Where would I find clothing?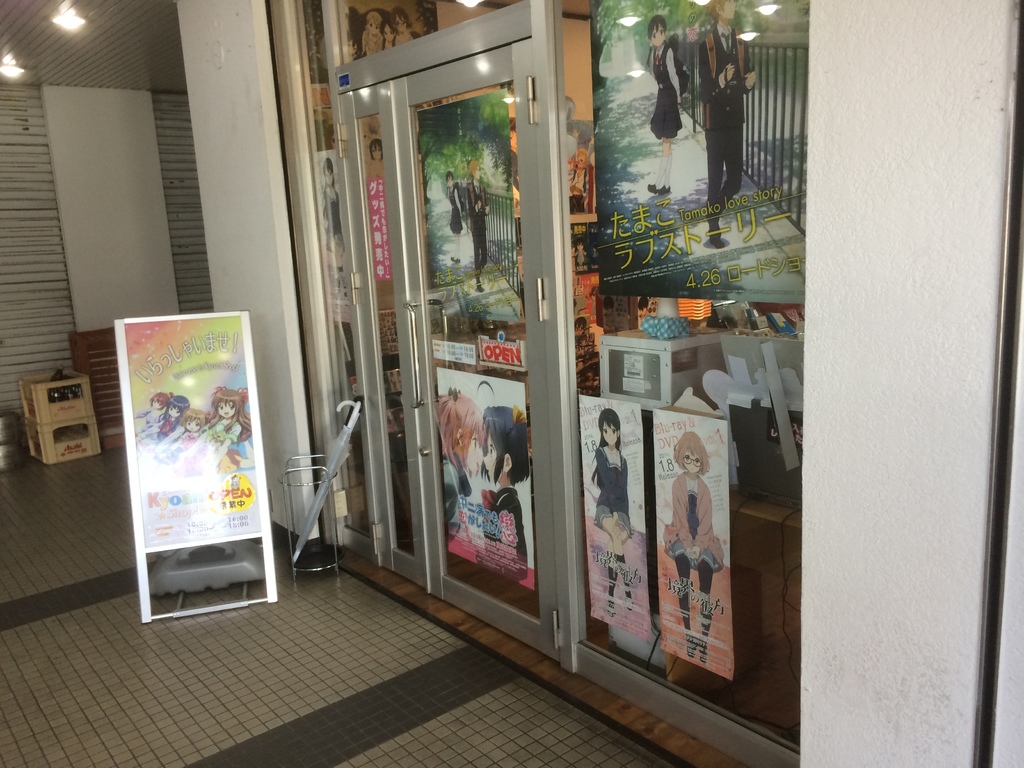
At <region>438, 451, 470, 544</region>.
